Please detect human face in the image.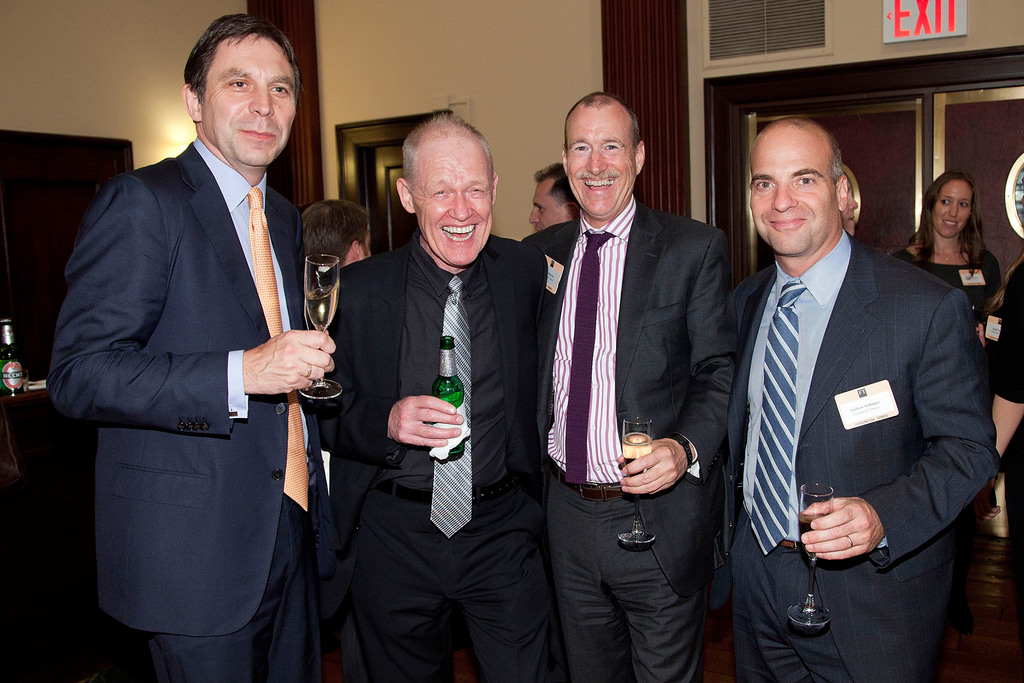
408/123/496/267.
